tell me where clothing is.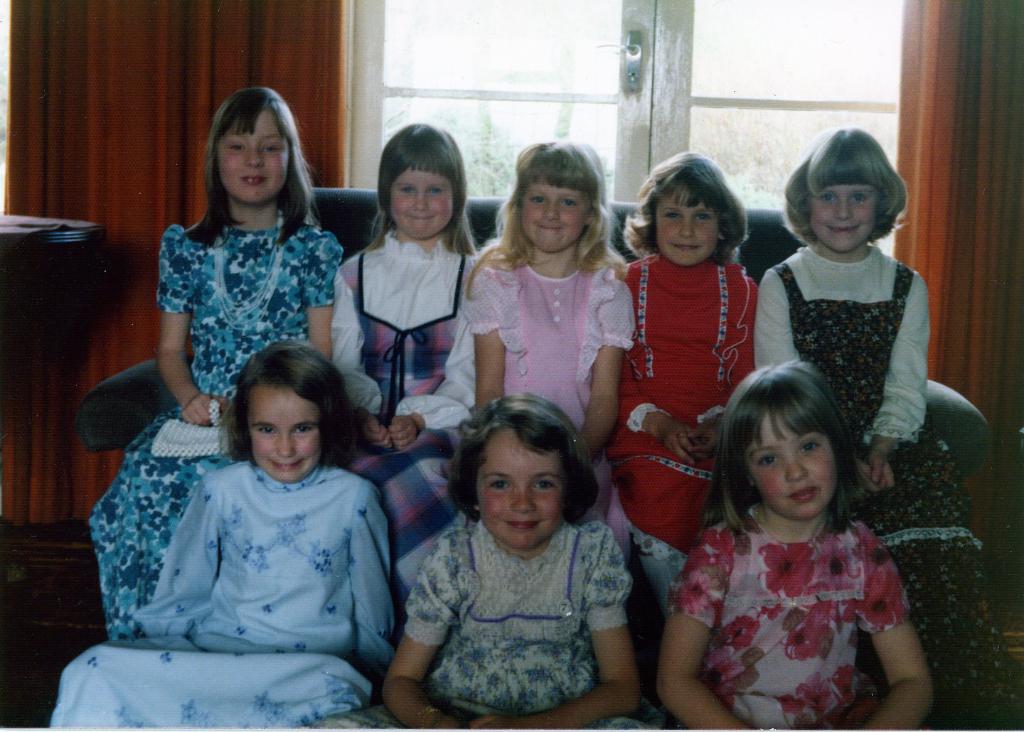
clothing is at [48,460,395,731].
